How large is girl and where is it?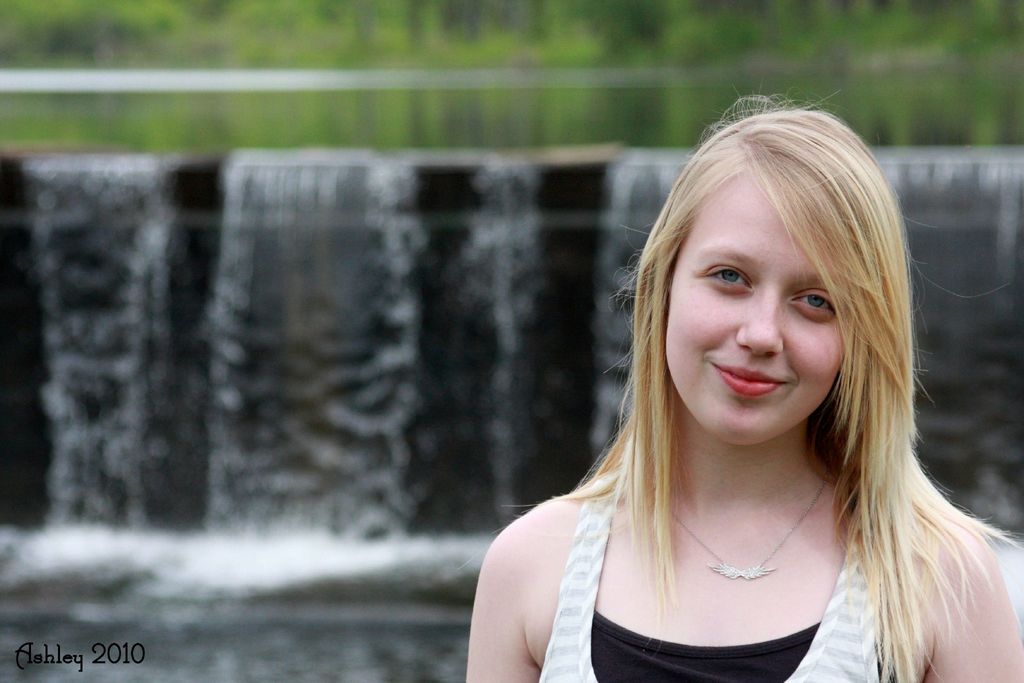
Bounding box: 469 97 1023 682.
